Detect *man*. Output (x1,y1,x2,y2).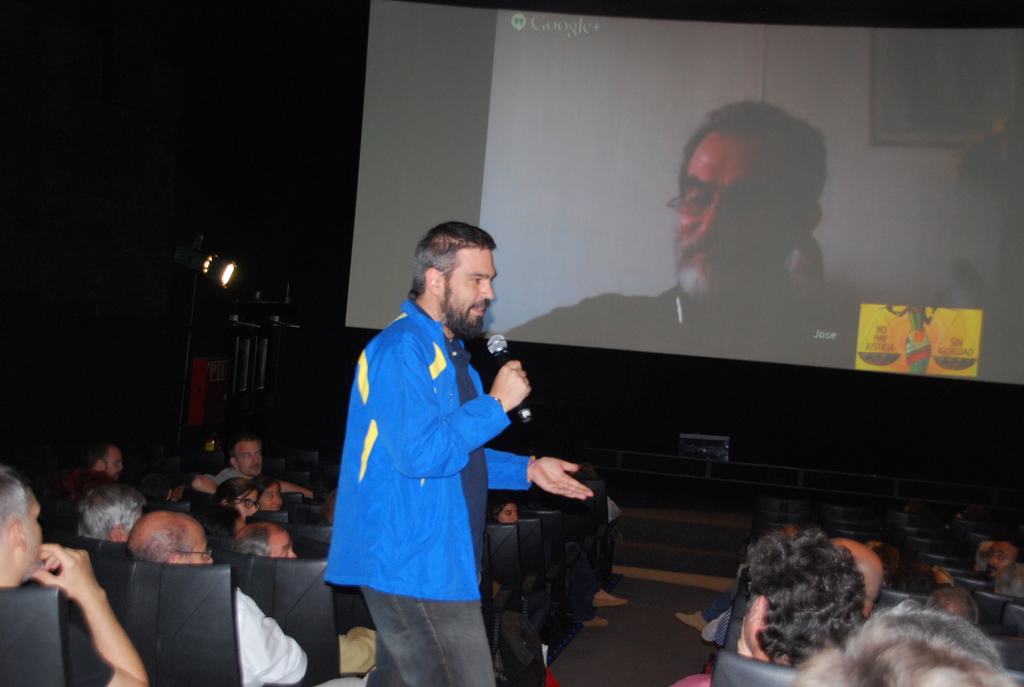
(0,464,147,686).
